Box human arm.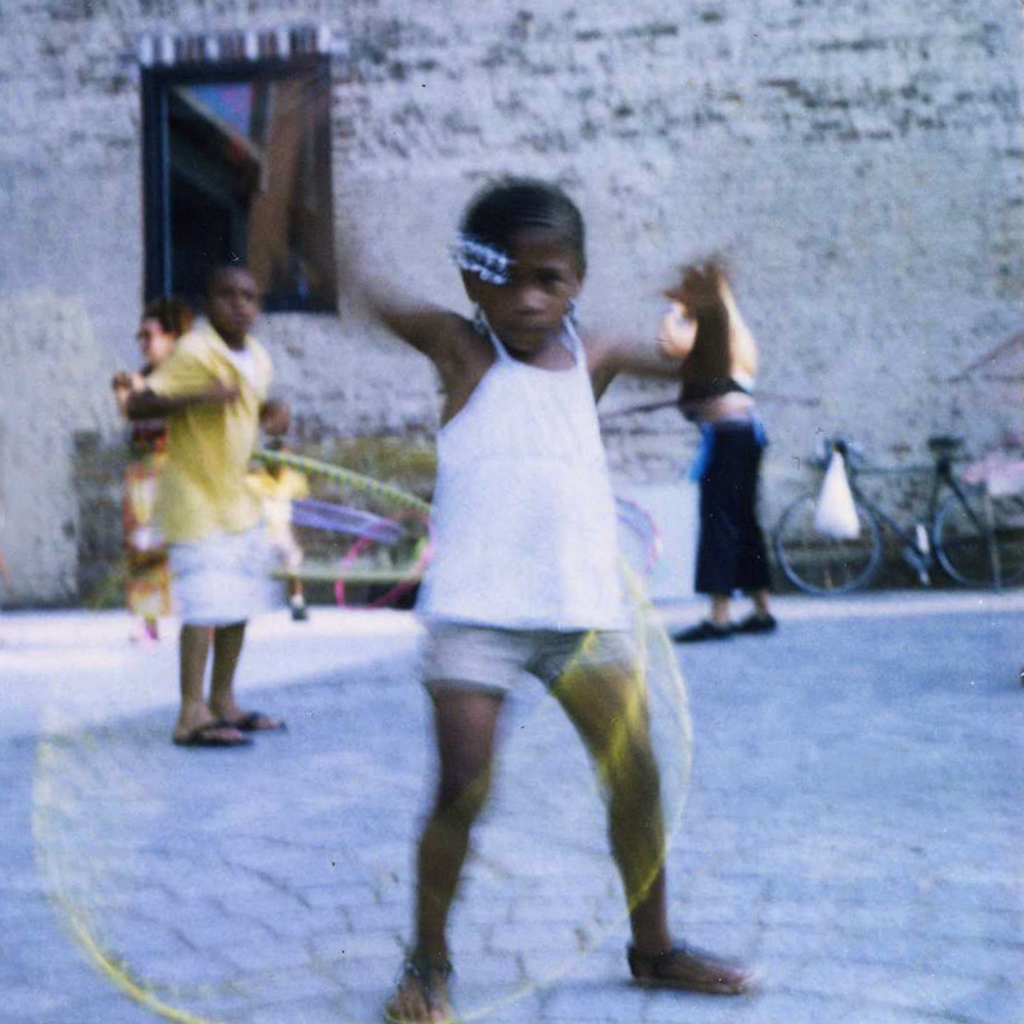
crop(118, 335, 242, 418).
